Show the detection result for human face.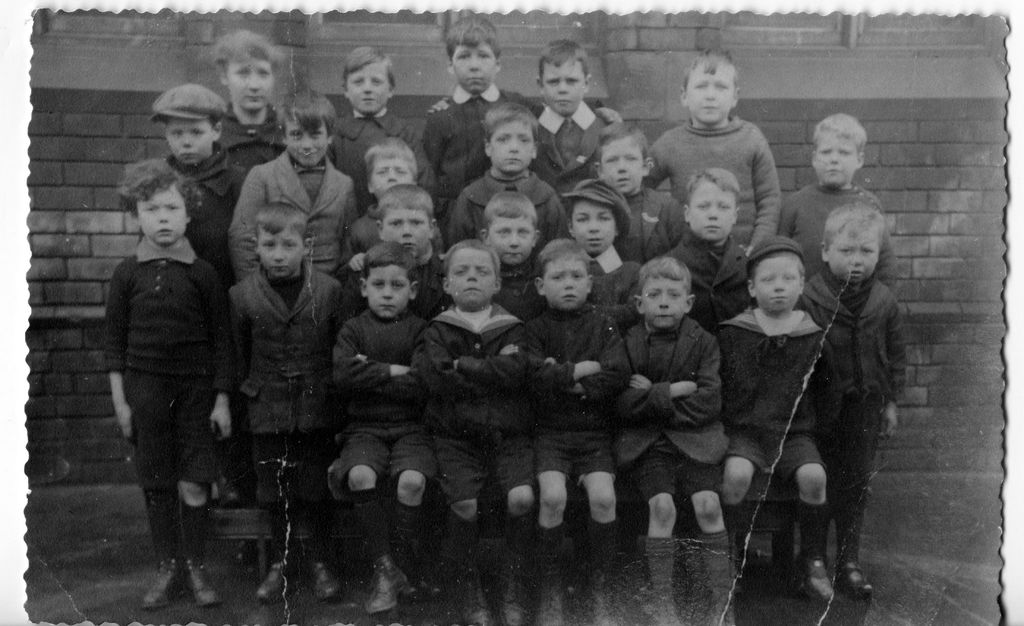
[451,251,497,310].
